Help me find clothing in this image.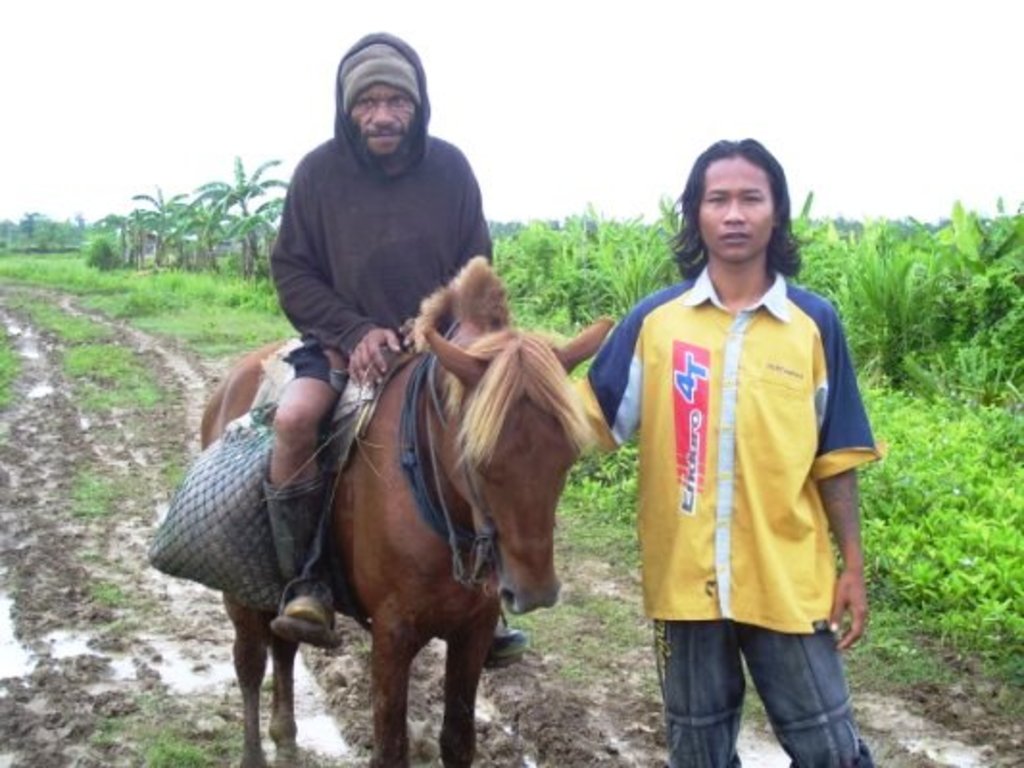
Found it: bbox=[238, 61, 526, 401].
